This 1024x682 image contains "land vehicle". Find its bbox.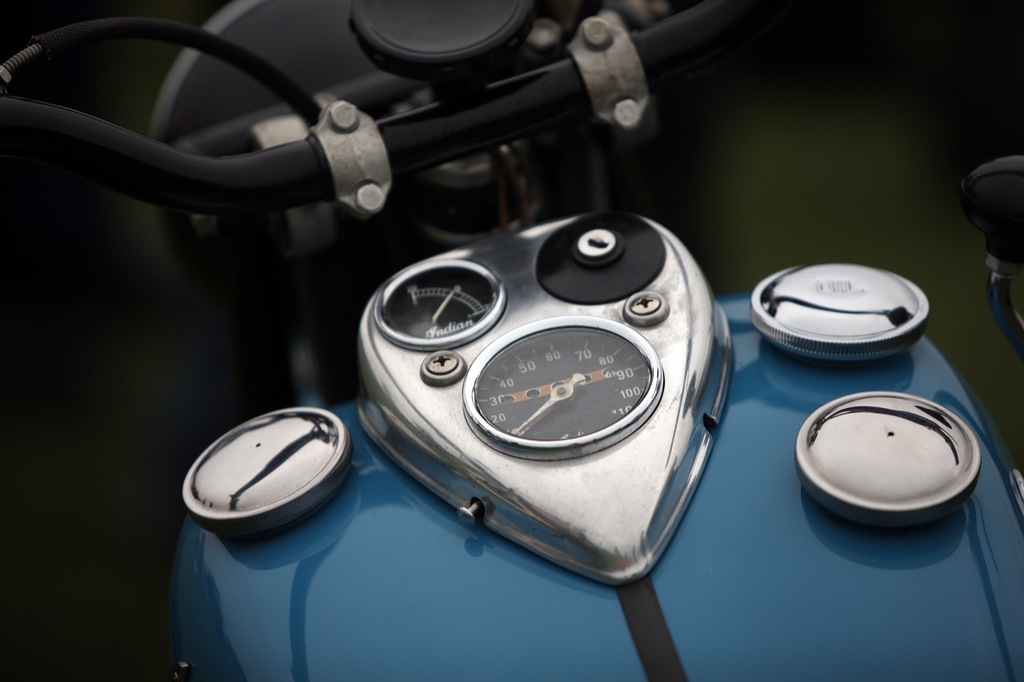
0:0:1023:681.
